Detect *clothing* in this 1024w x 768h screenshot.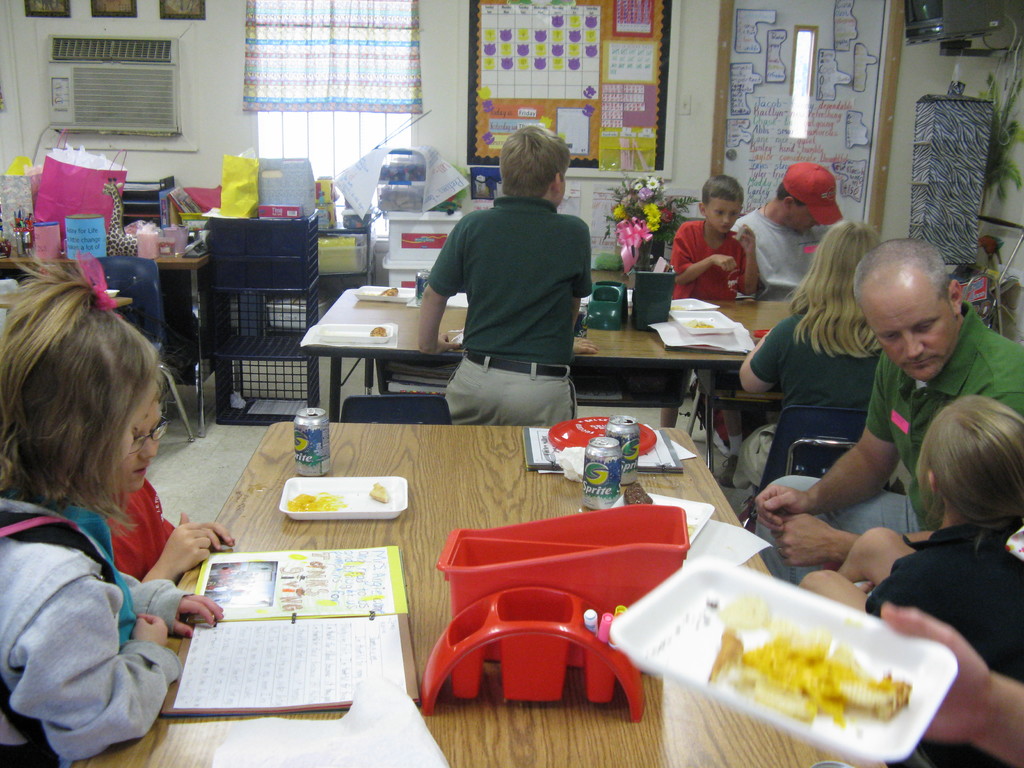
Detection: box=[753, 301, 1023, 595].
